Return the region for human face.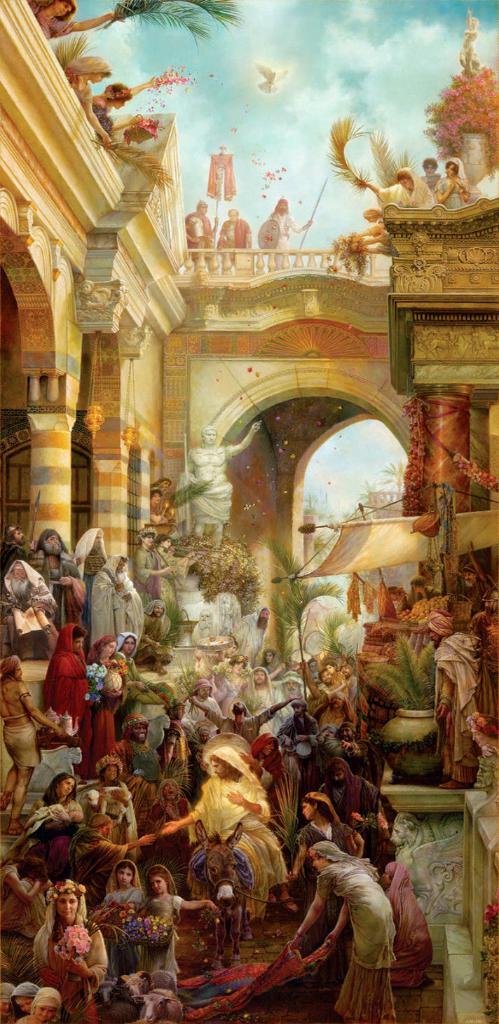
269 655 273 657.
